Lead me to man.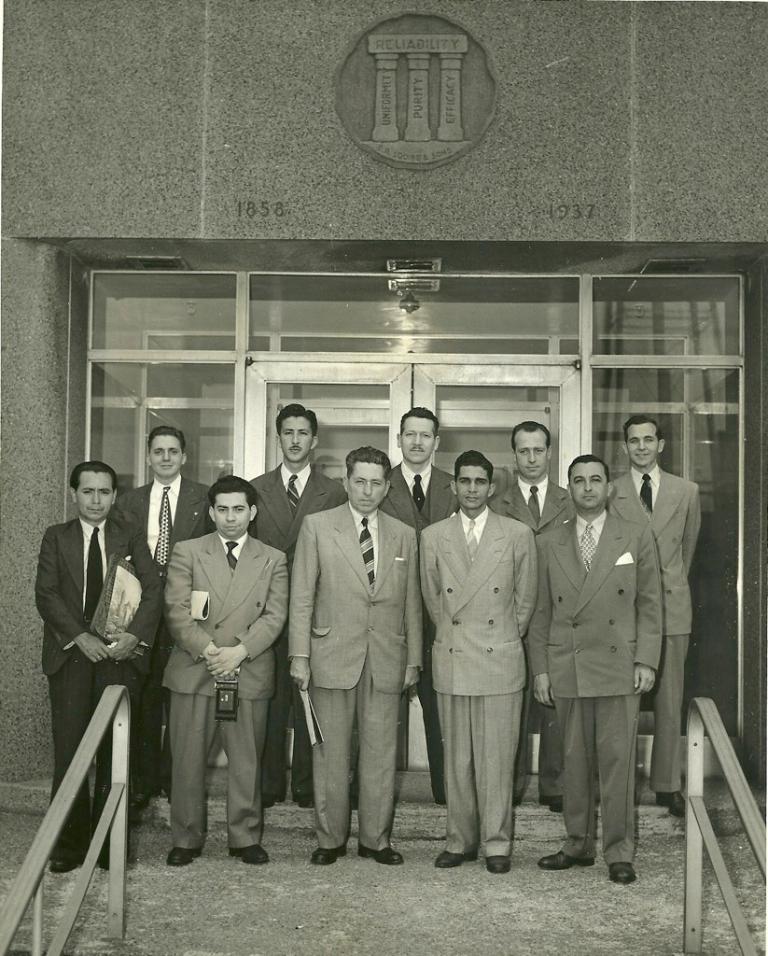
Lead to [left=241, top=401, right=347, bottom=810].
